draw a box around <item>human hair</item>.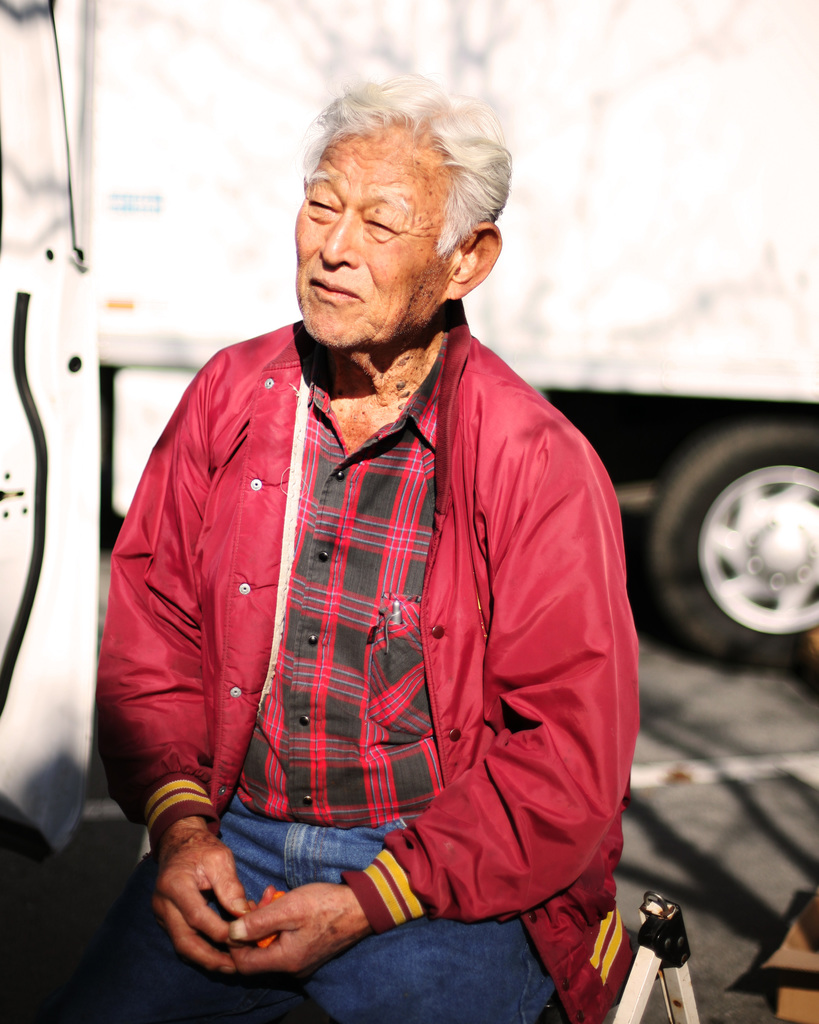
(278,81,498,287).
